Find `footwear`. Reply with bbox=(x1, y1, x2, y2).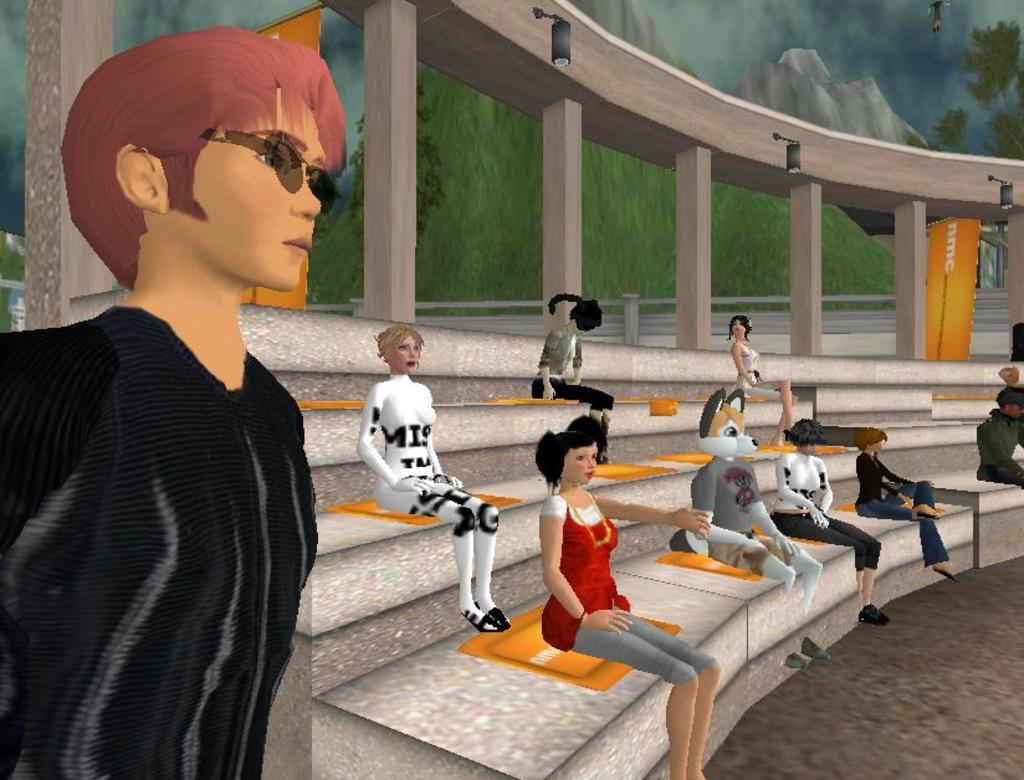
bbox=(476, 597, 508, 631).
